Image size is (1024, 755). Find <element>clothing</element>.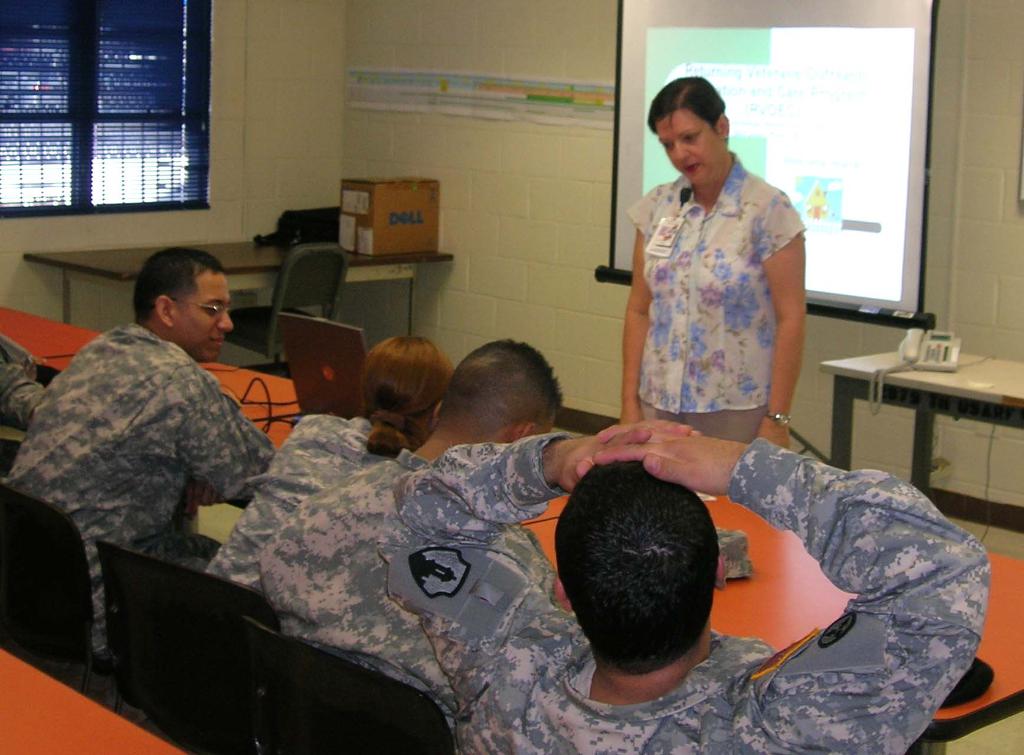
x1=252 y1=445 x2=561 y2=738.
